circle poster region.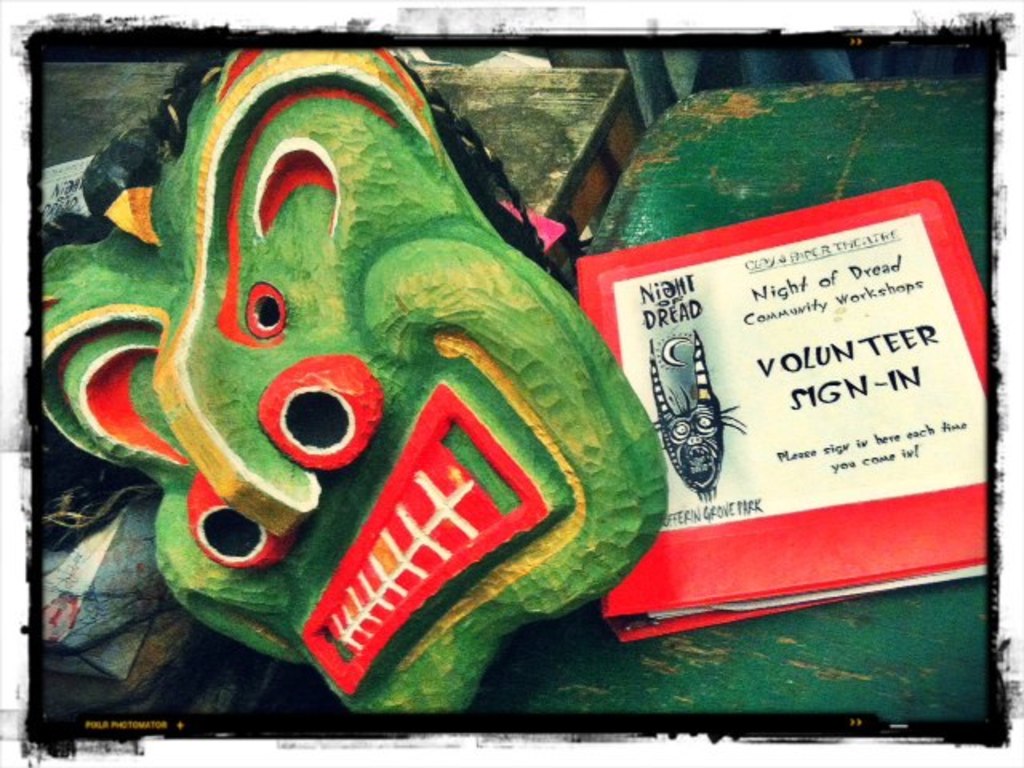
Region: bbox=[0, 0, 1022, 766].
